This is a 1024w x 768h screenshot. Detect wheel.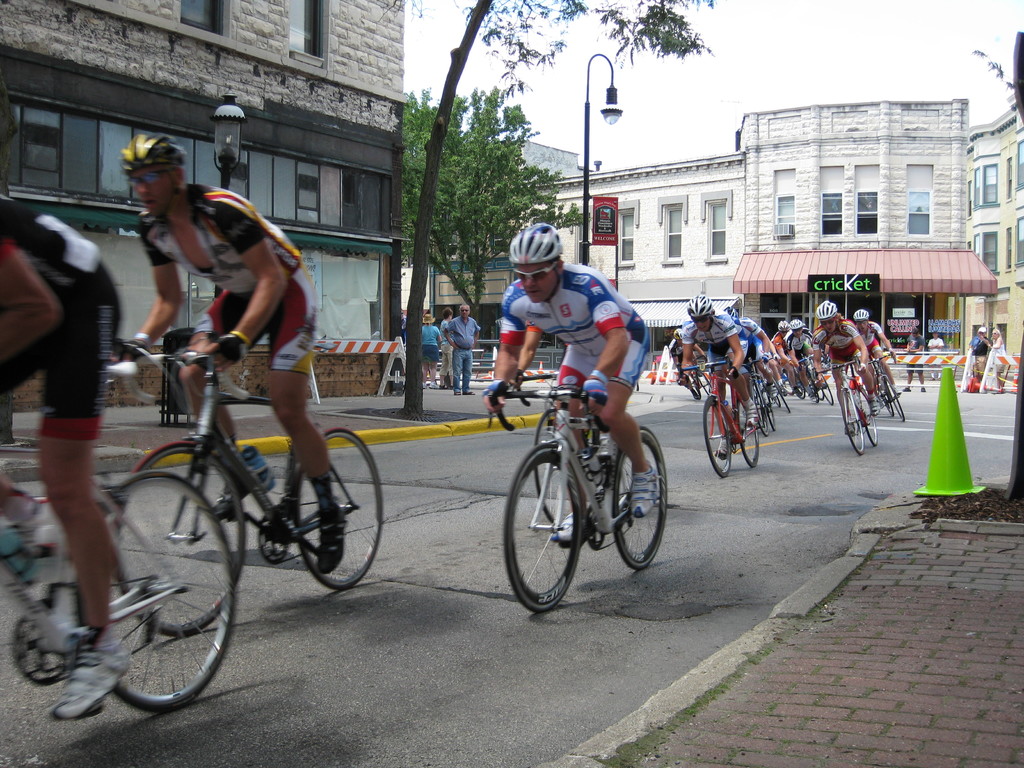
Rect(820, 375, 833, 404).
